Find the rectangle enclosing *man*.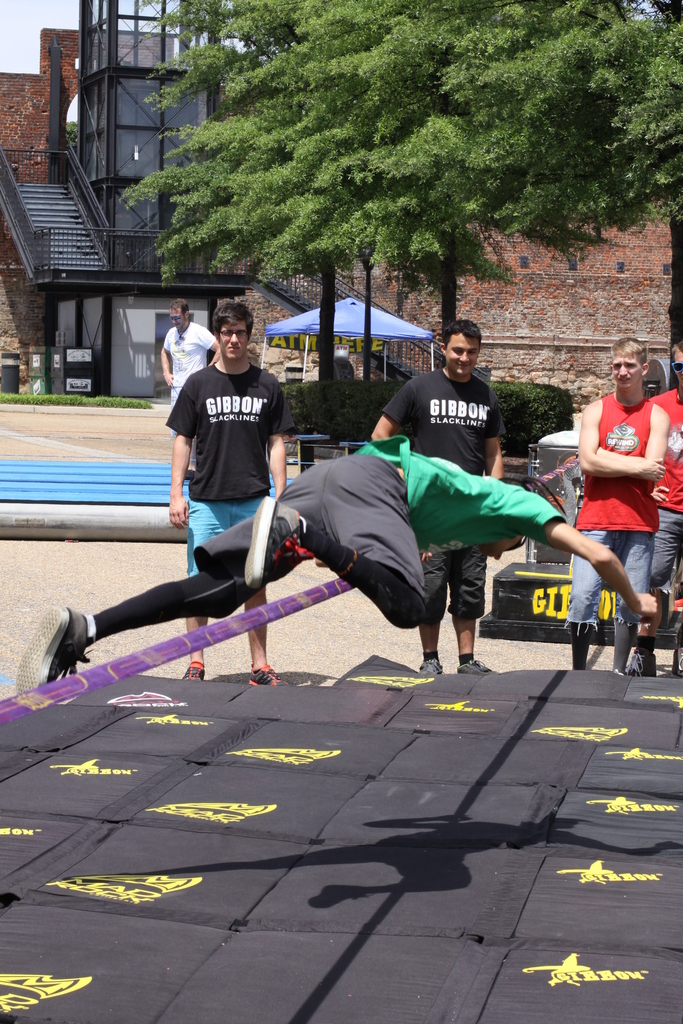
(left=157, top=294, right=222, bottom=436).
